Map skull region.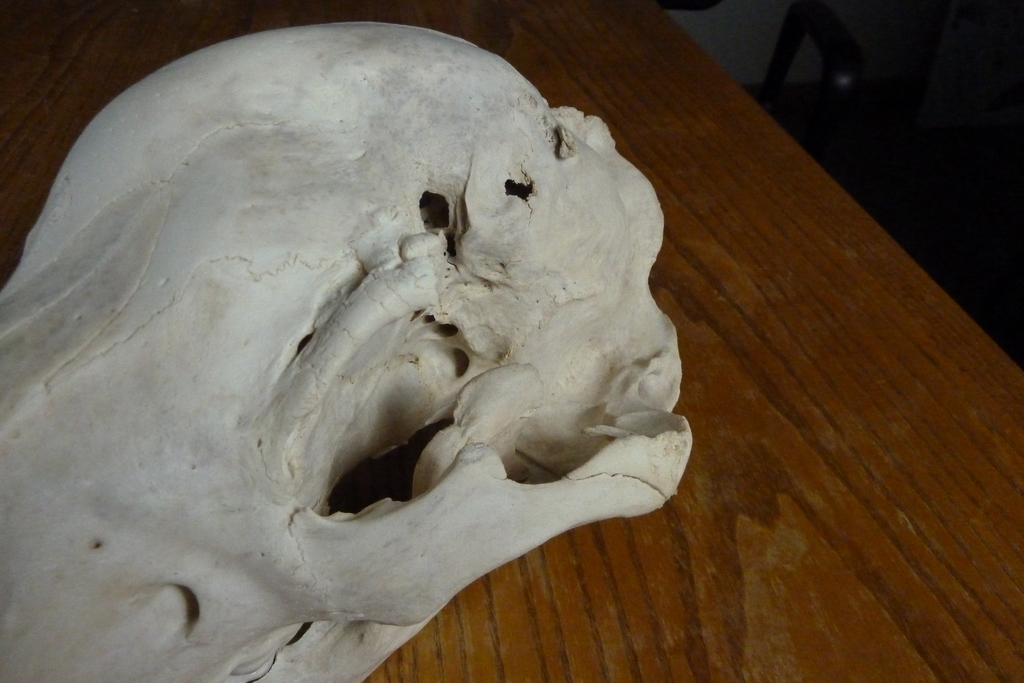
Mapped to select_region(36, 10, 692, 682).
